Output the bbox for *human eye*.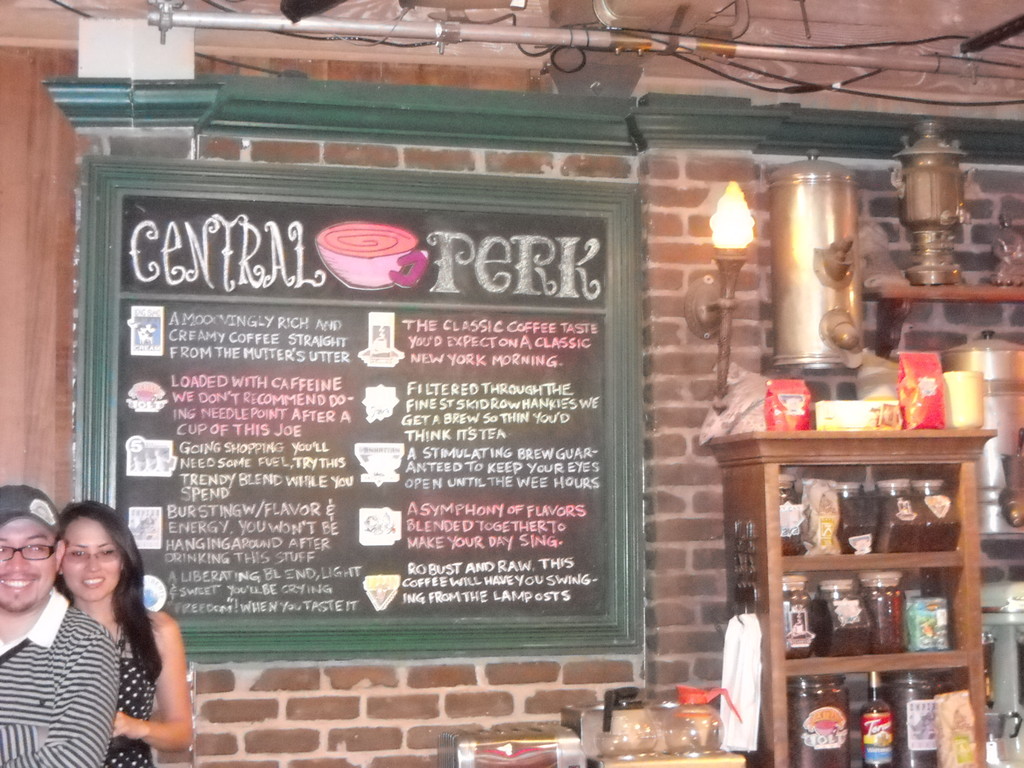
box=[99, 546, 119, 557].
